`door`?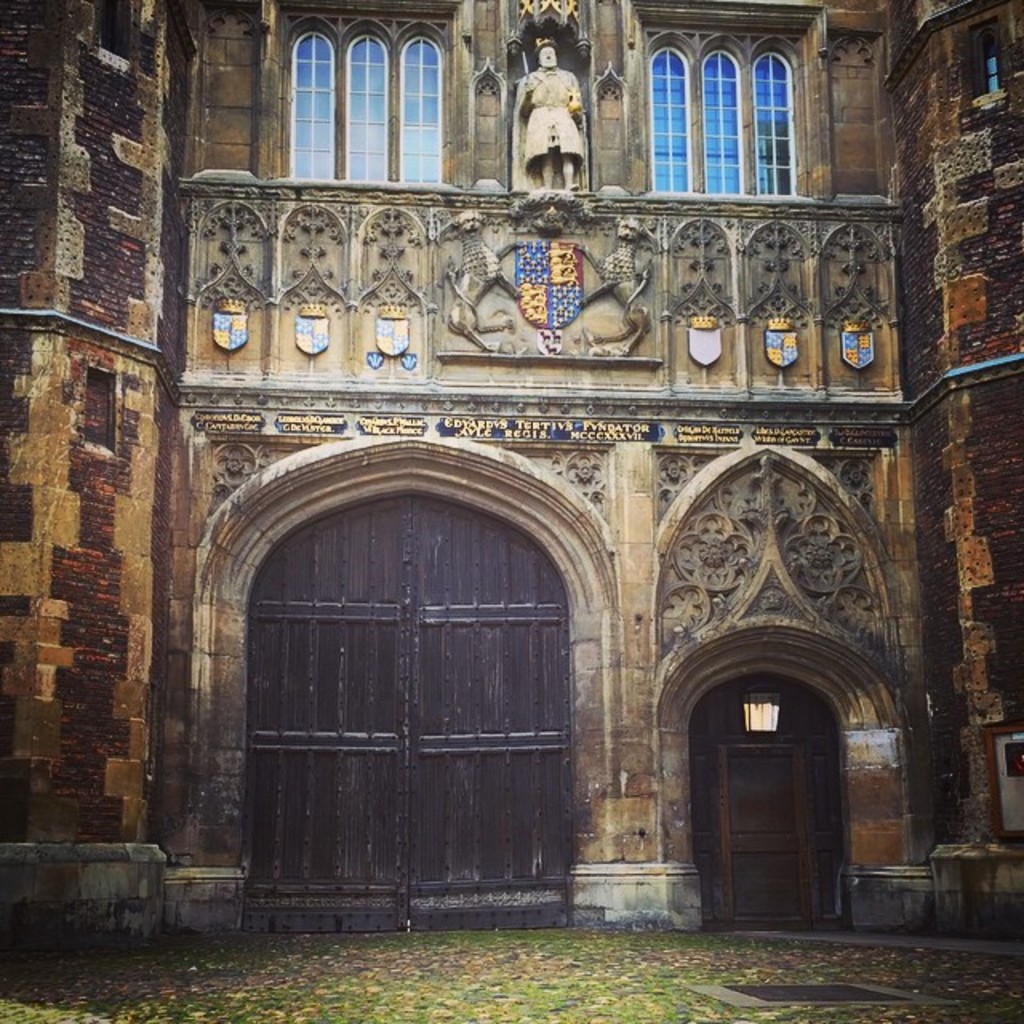
[242, 448, 595, 925]
